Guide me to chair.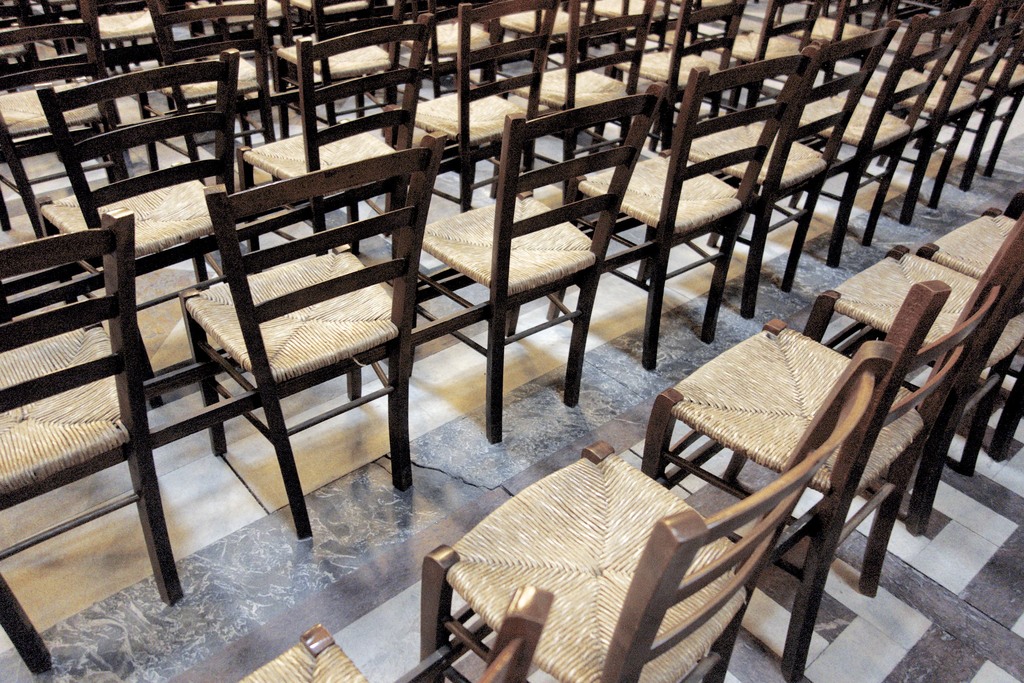
Guidance: Rect(780, 0, 980, 272).
